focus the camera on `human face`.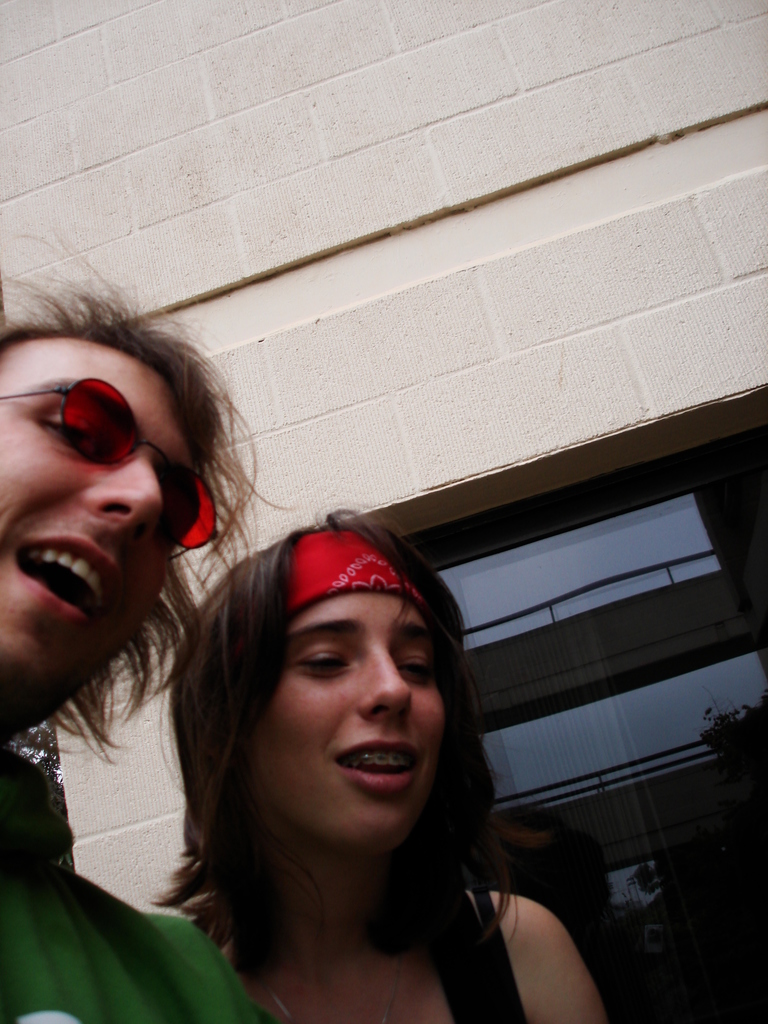
Focus region: left=248, top=588, right=450, bottom=853.
